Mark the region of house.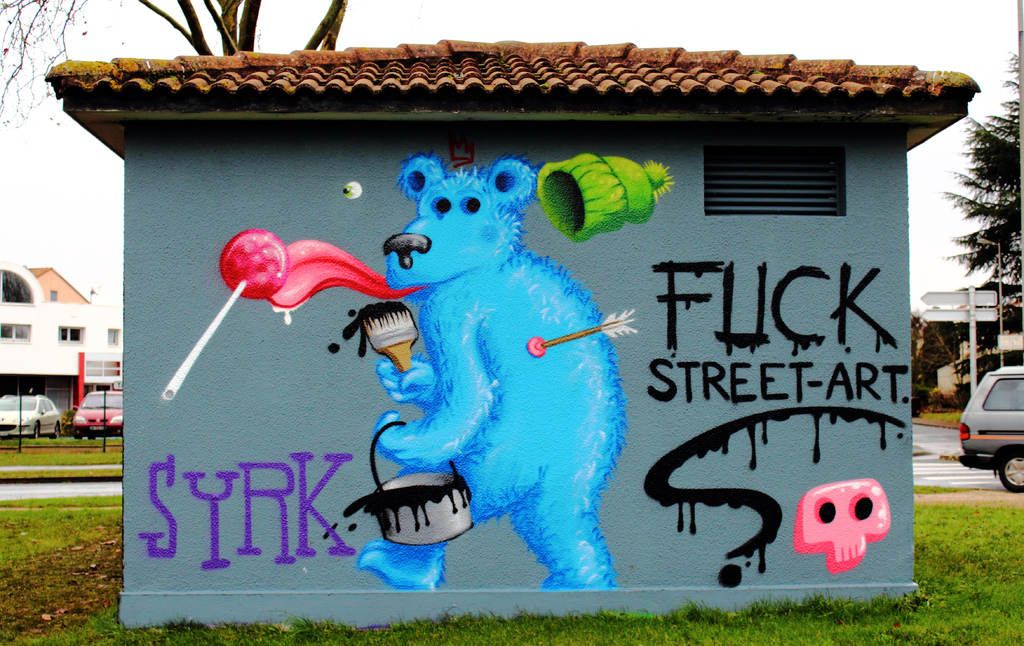
Region: <region>0, 264, 124, 416</region>.
